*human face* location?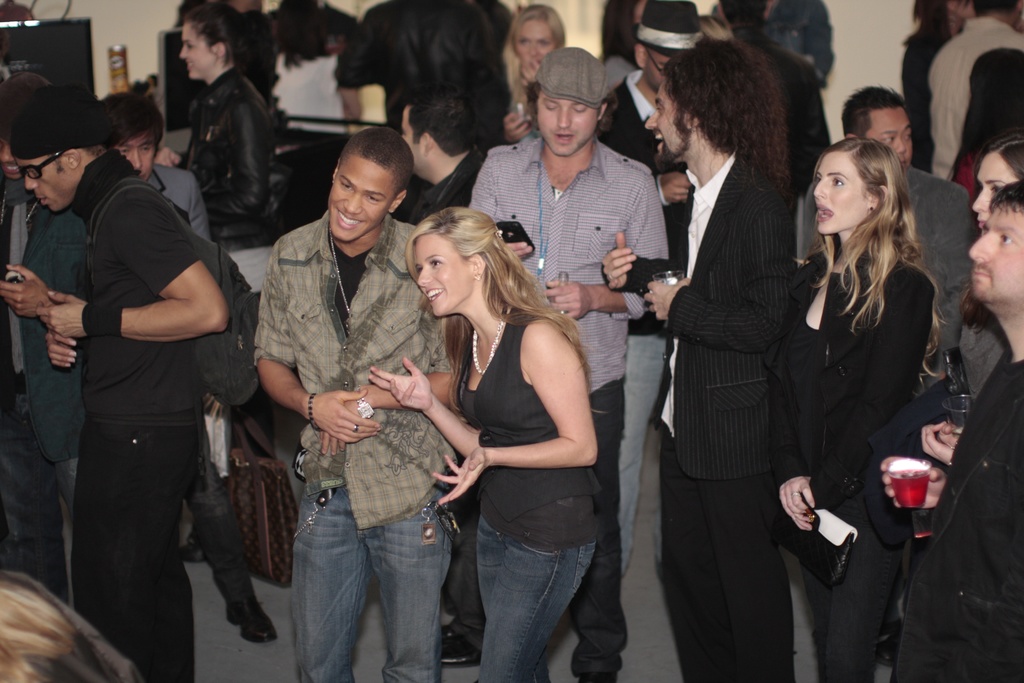
left=113, top=129, right=151, bottom=182
